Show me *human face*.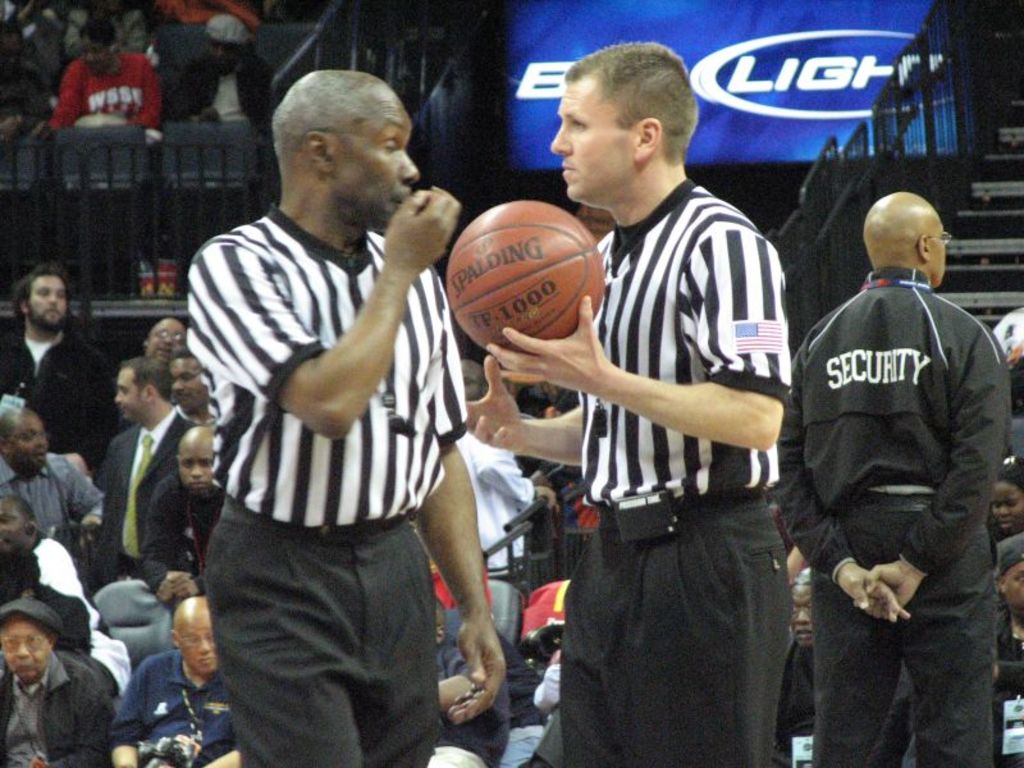
*human face* is here: detection(150, 319, 183, 366).
